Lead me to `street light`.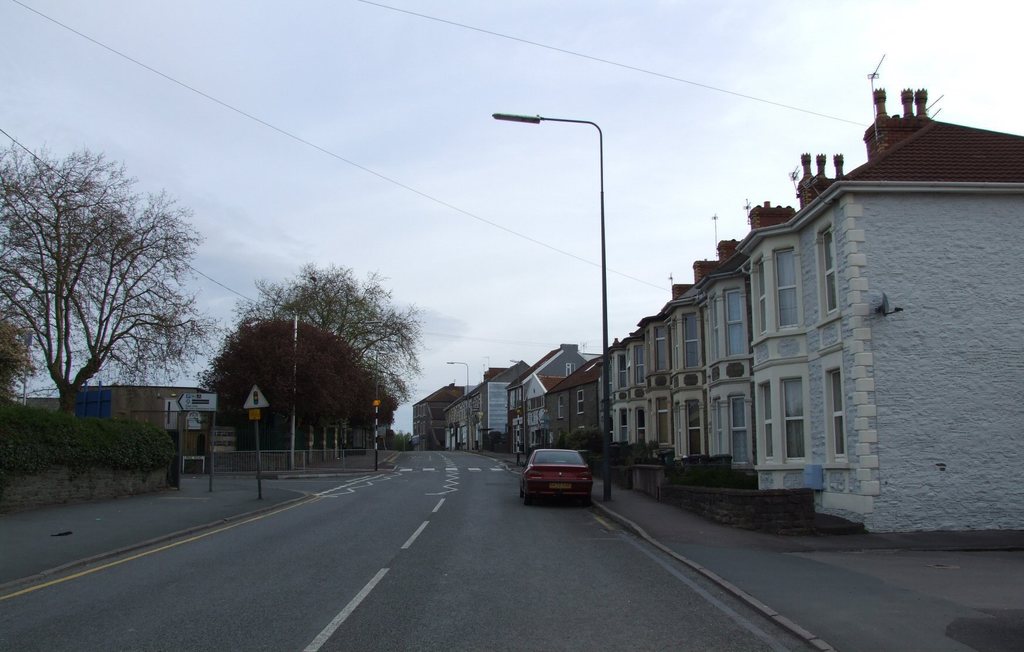
Lead to pyautogui.locateOnScreen(369, 352, 394, 471).
